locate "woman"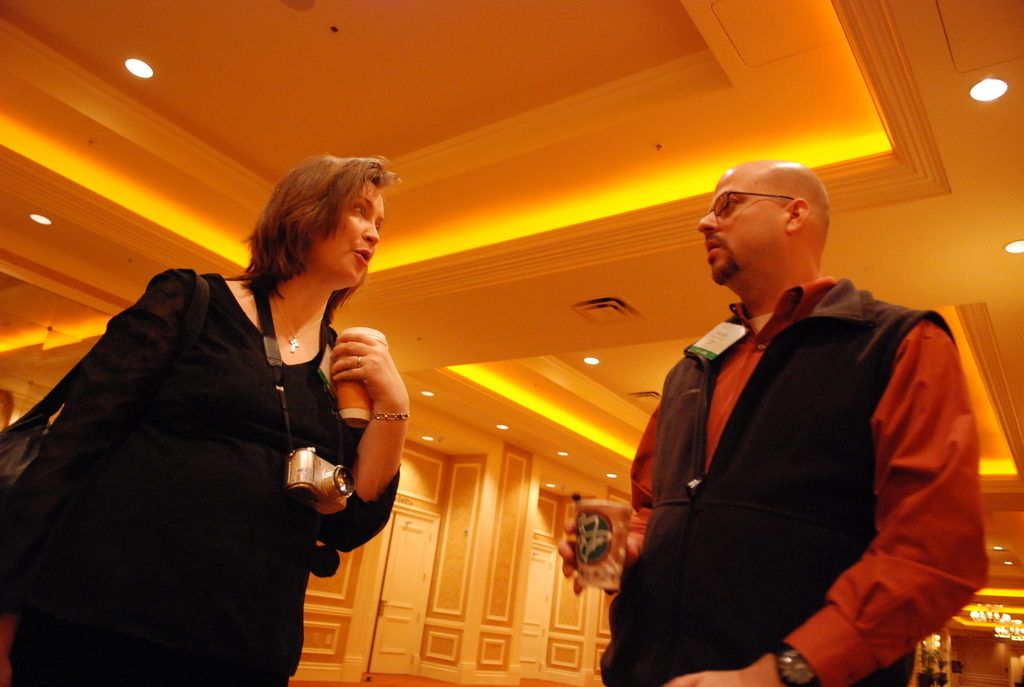
x1=42, y1=172, x2=399, y2=674
